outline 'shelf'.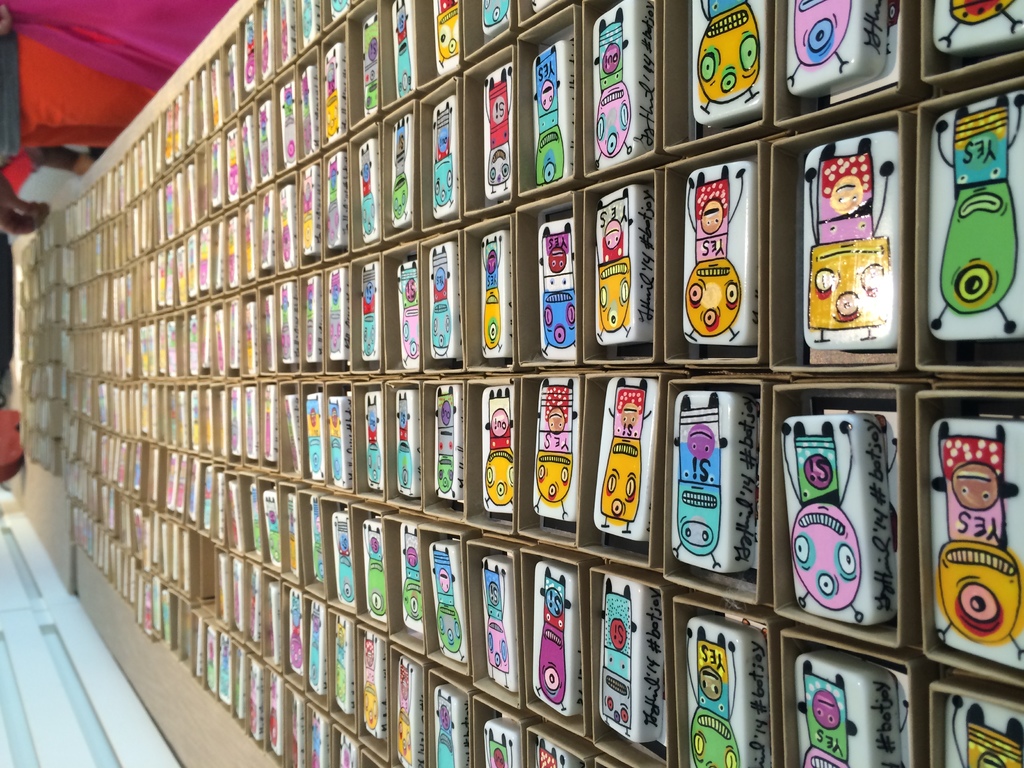
Outline: <bbox>467, 219, 518, 372</bbox>.
